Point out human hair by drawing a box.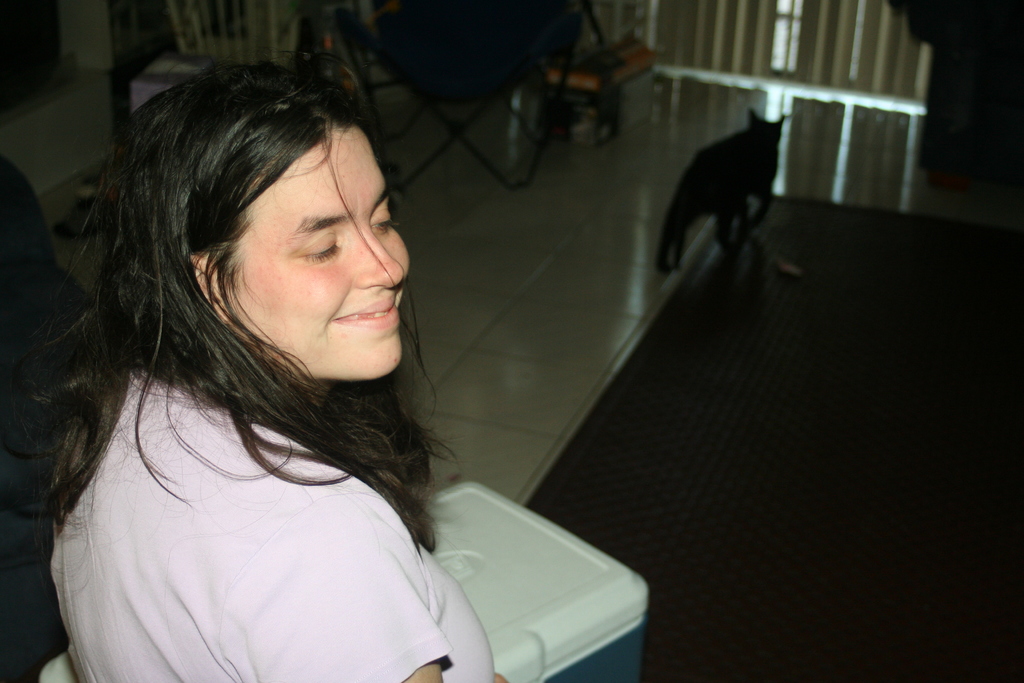
bbox(40, 64, 443, 481).
